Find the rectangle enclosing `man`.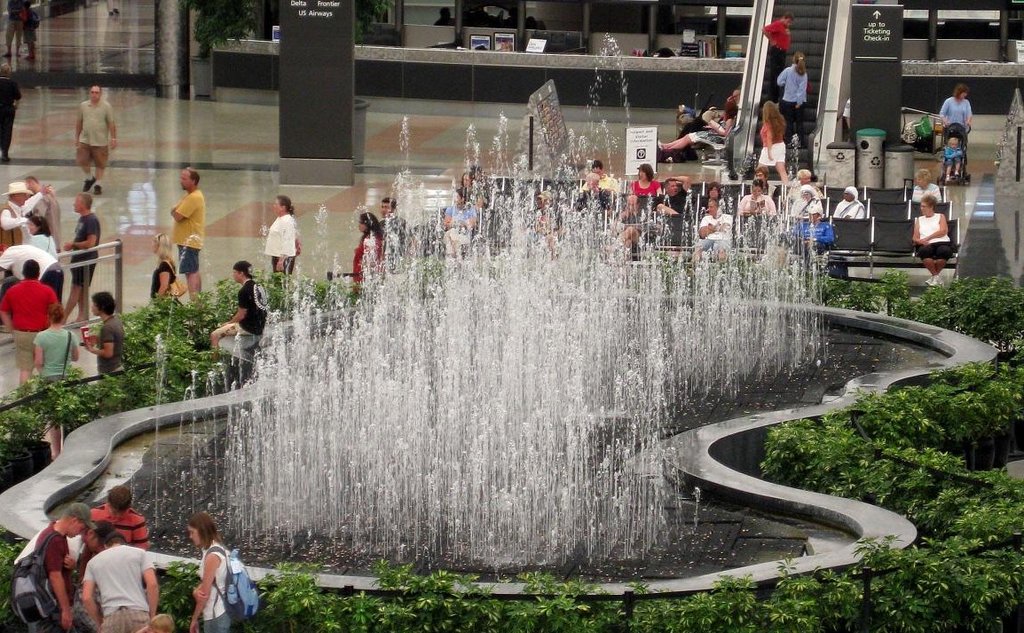
bbox(69, 84, 122, 194).
